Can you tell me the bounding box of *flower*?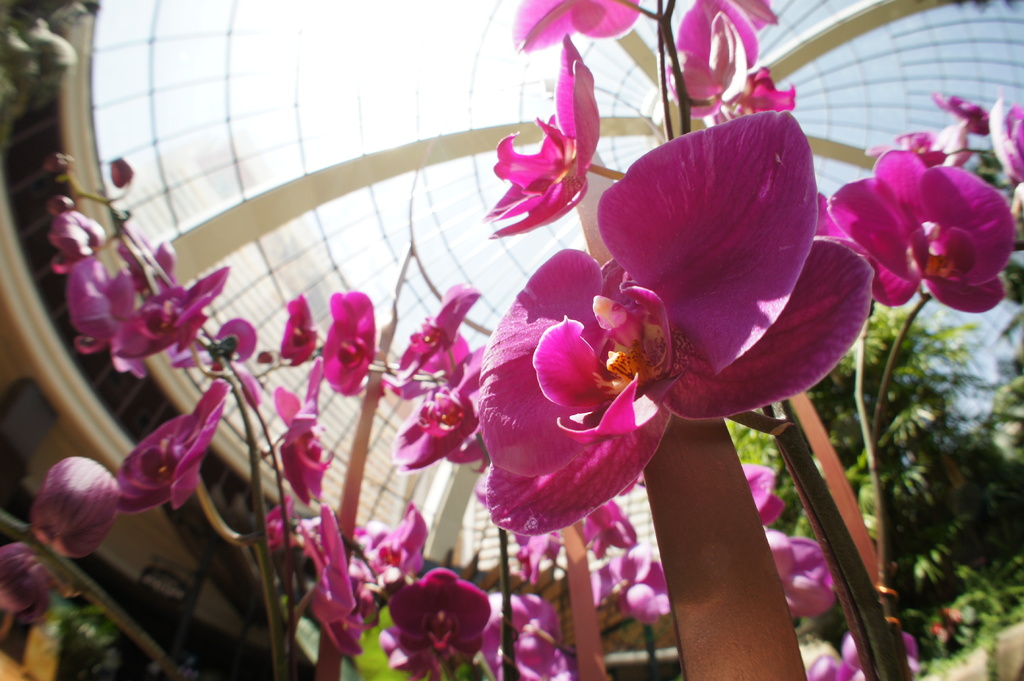
locate(661, 0, 800, 127).
